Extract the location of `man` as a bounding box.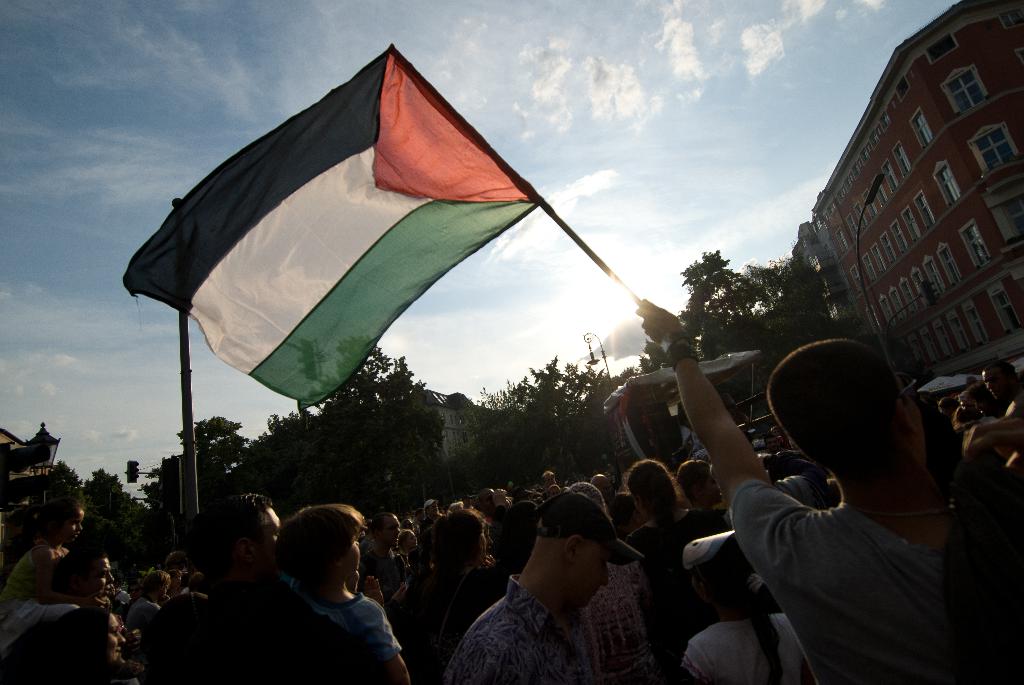
box(444, 498, 665, 684).
